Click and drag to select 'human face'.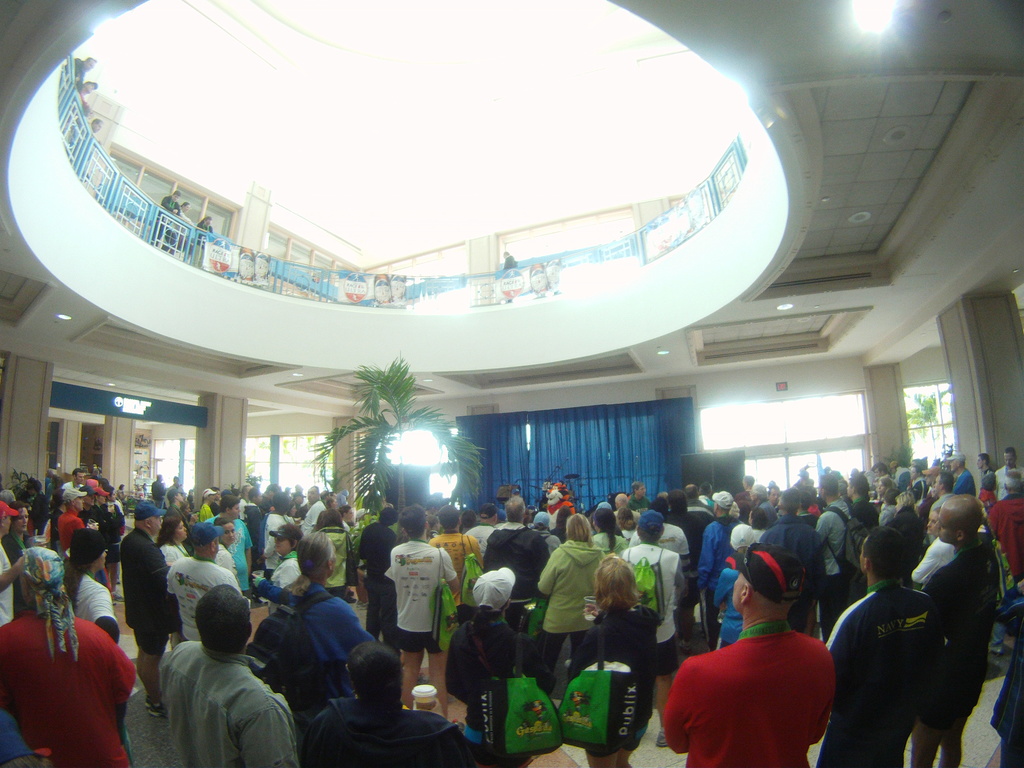
Selection: rect(343, 506, 356, 518).
